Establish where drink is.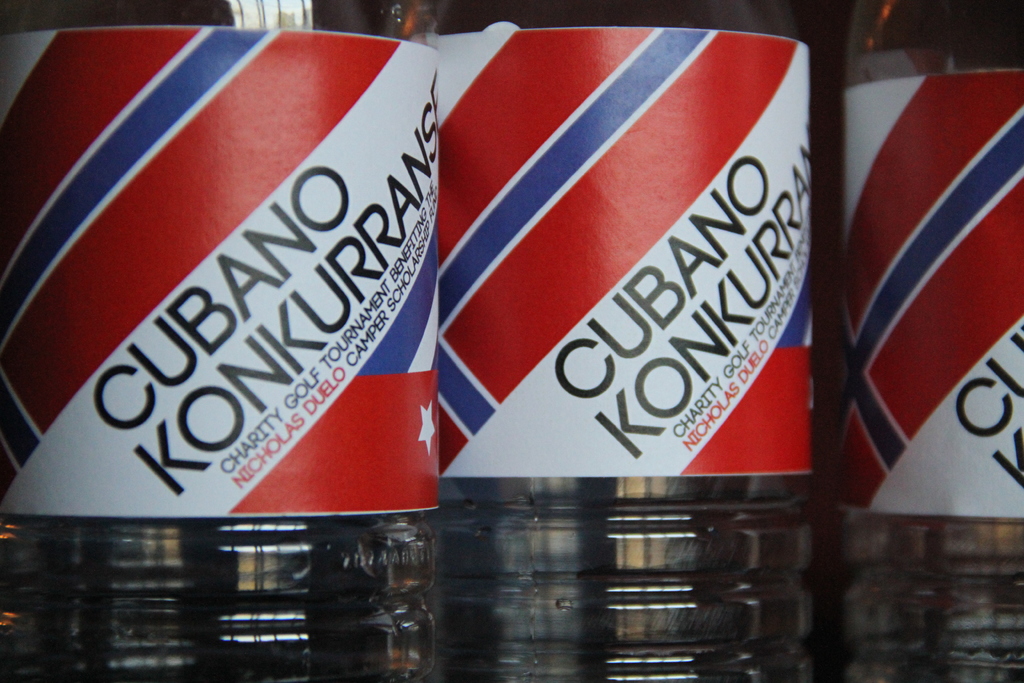
Established at 0/0/439/614.
